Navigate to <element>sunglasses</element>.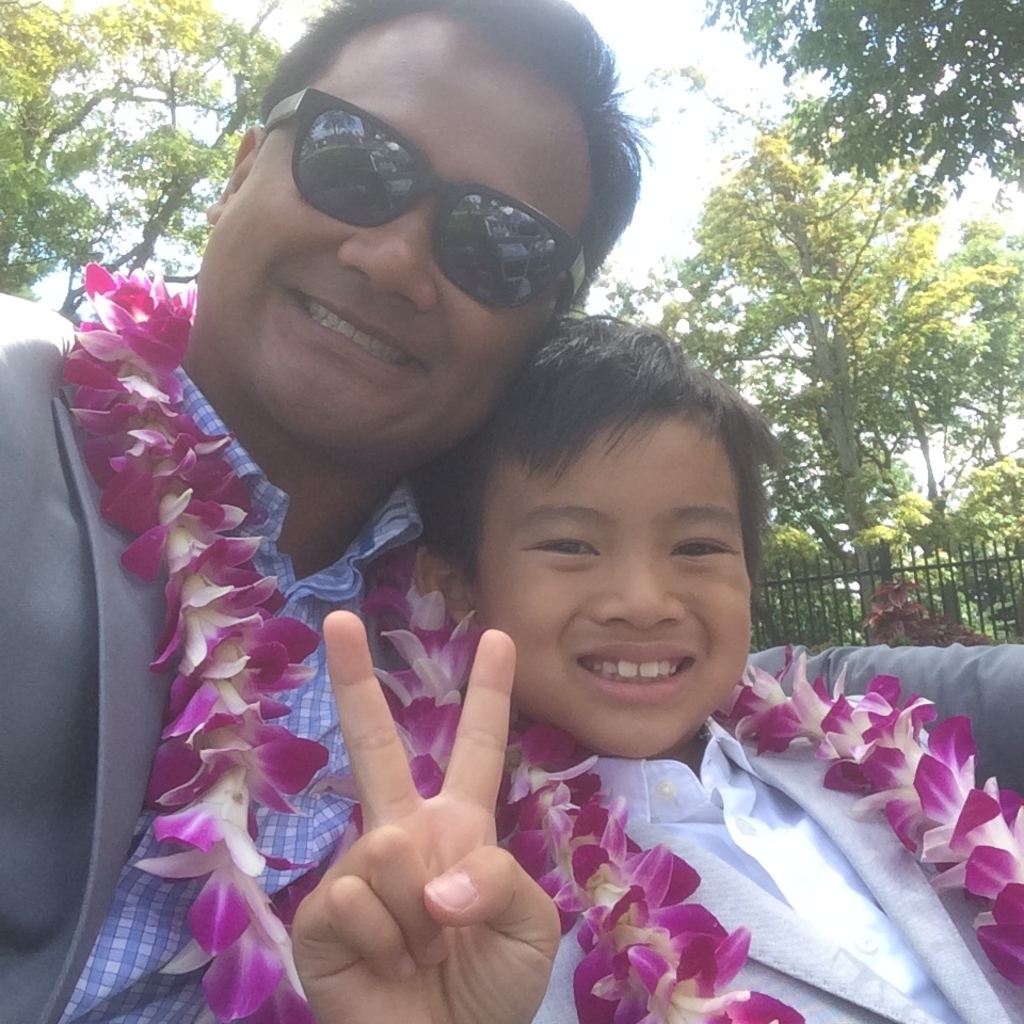
Navigation target: <bbox>260, 90, 586, 313</bbox>.
